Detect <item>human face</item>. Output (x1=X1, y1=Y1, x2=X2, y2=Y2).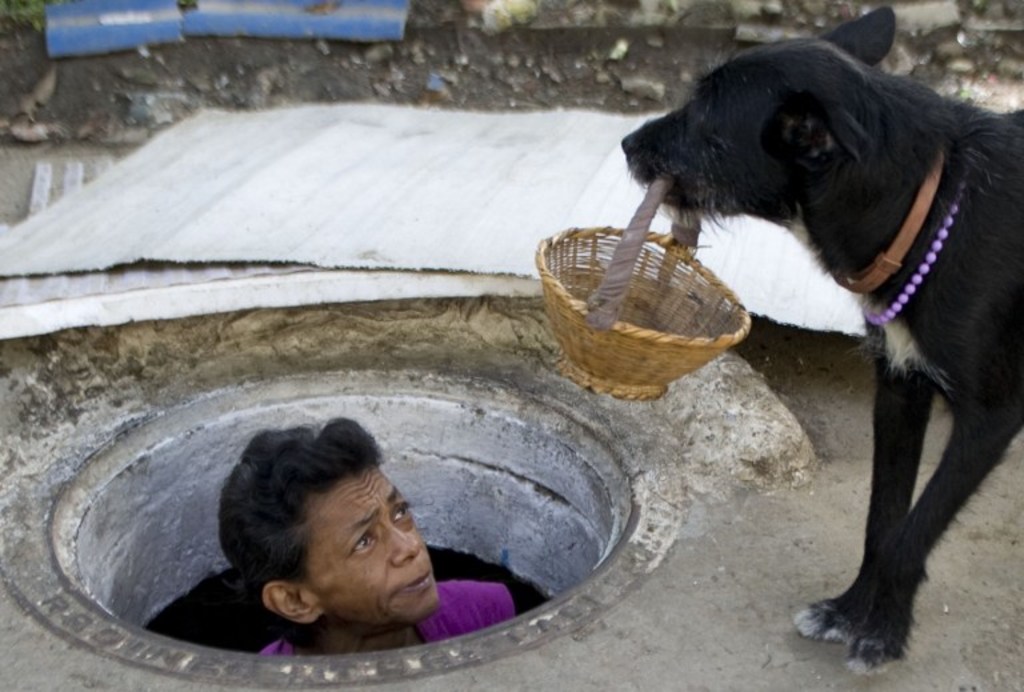
(x1=295, y1=463, x2=441, y2=624).
